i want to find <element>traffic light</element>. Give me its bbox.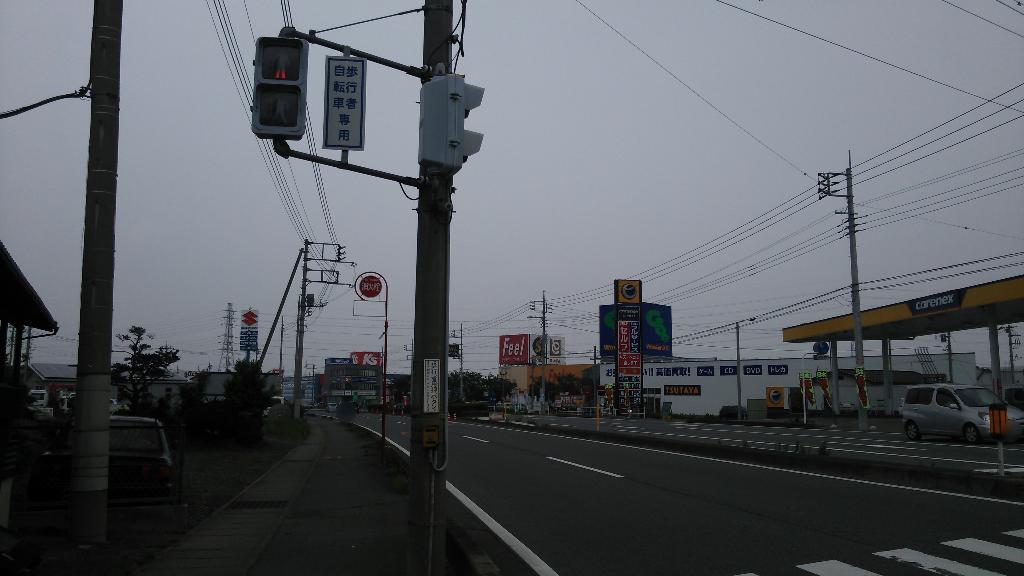
(left=249, top=29, right=310, bottom=143).
